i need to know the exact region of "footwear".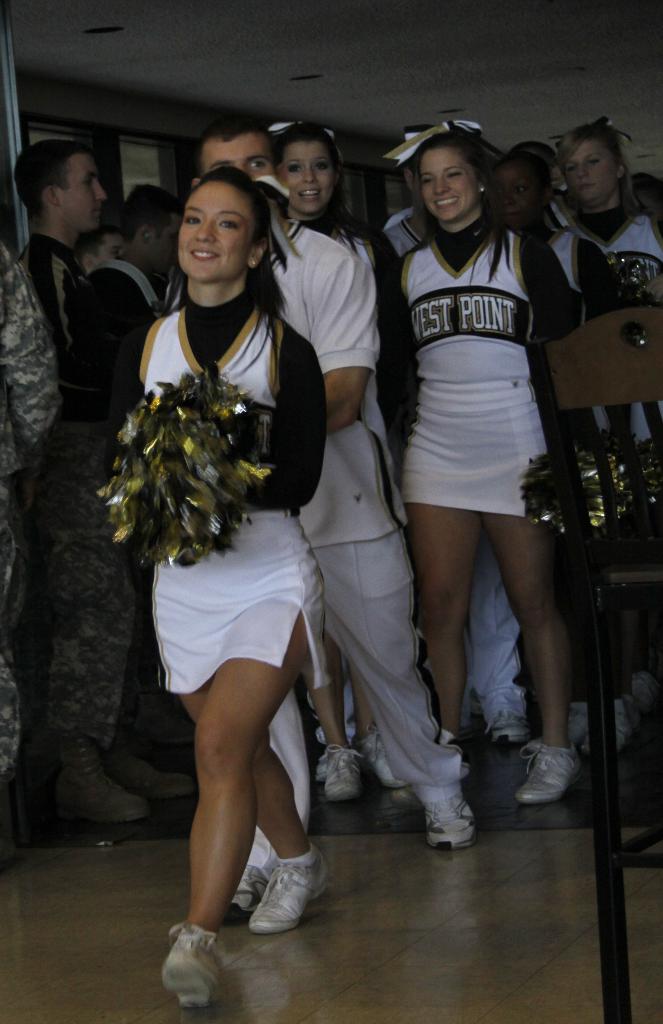
Region: pyautogui.locateOnScreen(488, 707, 523, 742).
